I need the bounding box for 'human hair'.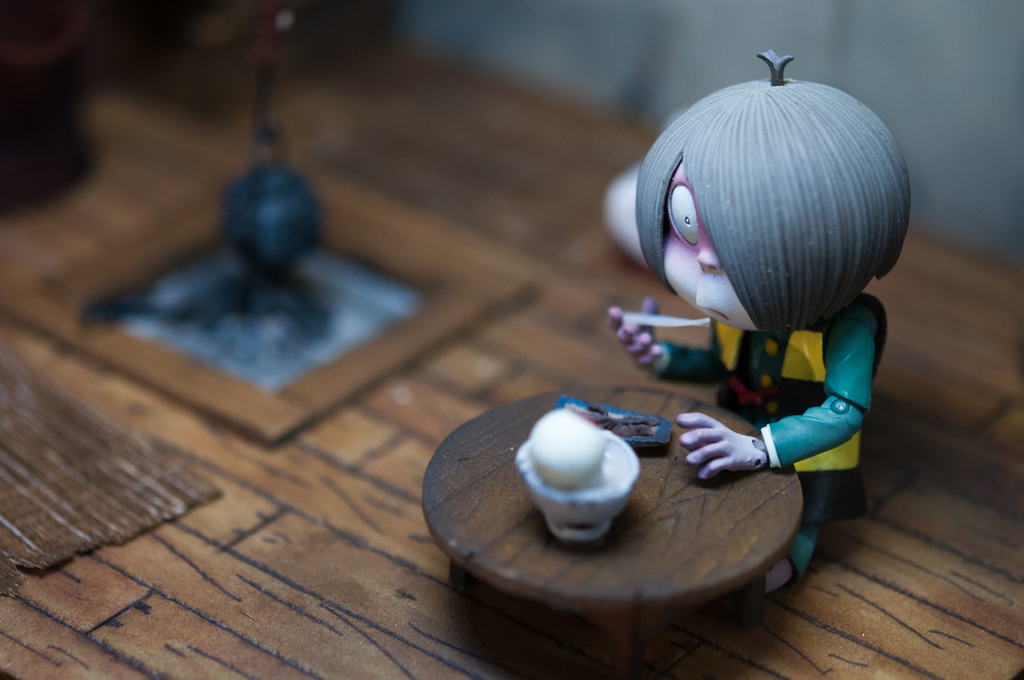
Here it is: detection(641, 44, 901, 353).
